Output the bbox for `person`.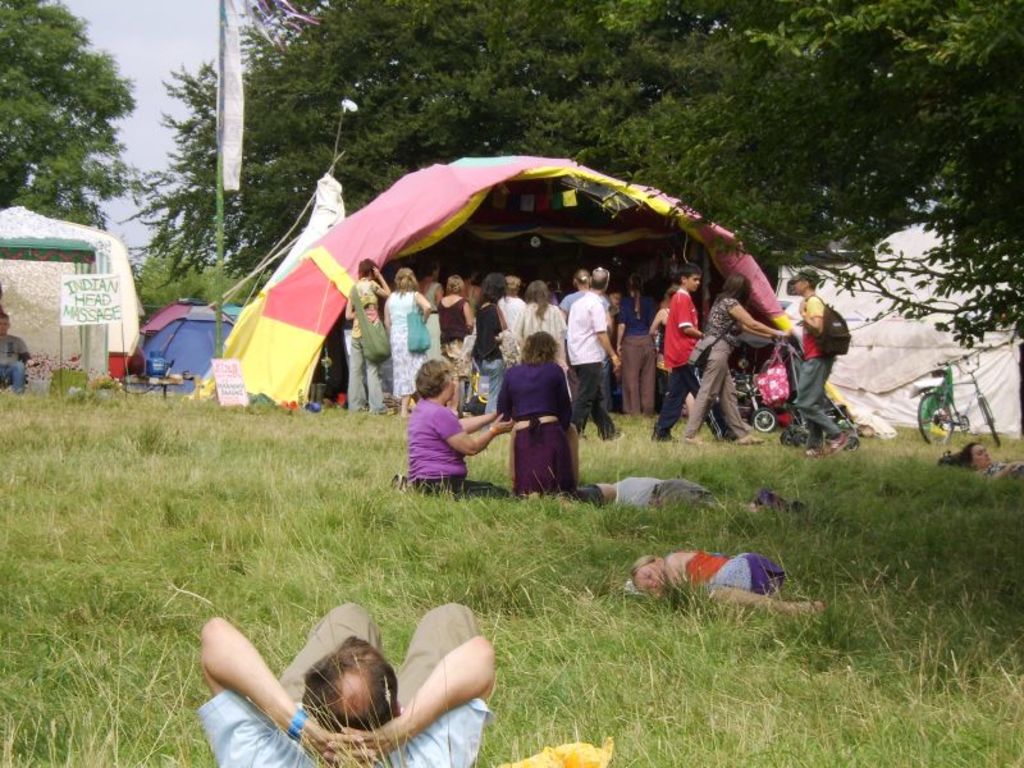
(671, 271, 799, 439).
